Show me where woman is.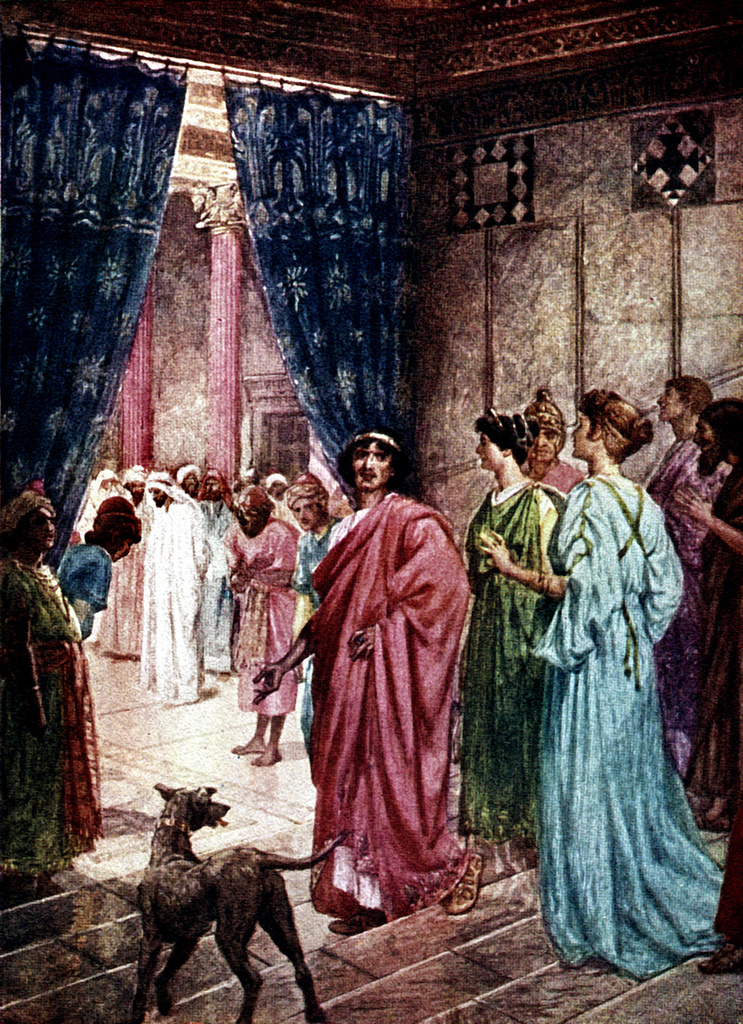
woman is at <box>517,360,710,976</box>.
